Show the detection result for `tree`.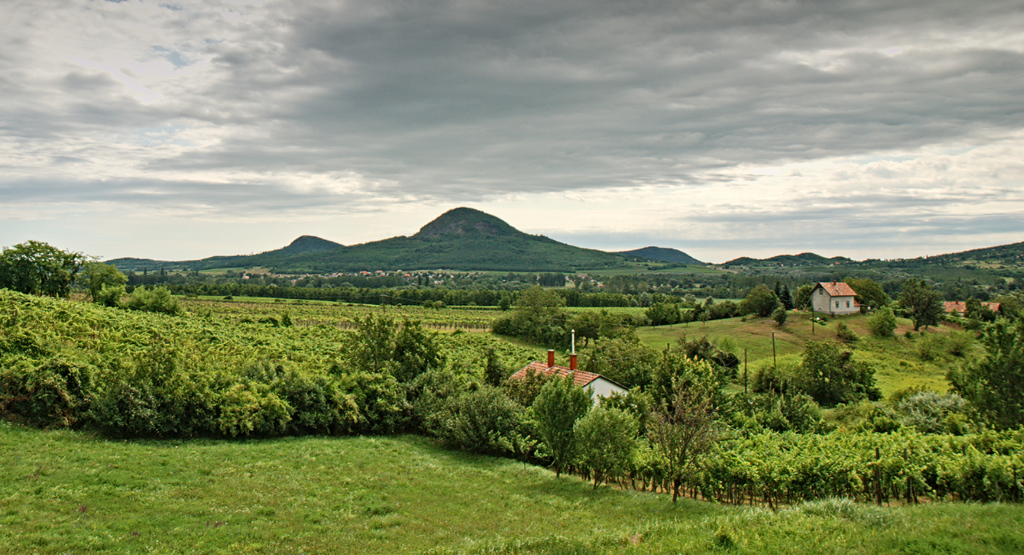
[951,317,1023,432].
